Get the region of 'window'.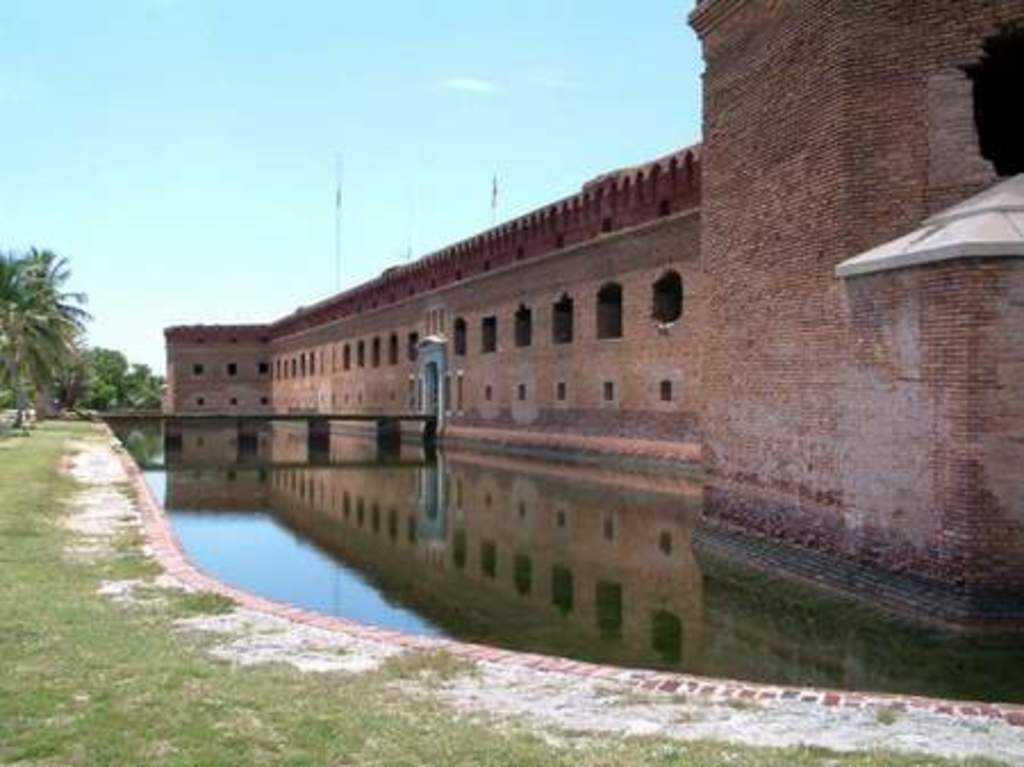
{"left": 601, "top": 380, "right": 617, "bottom": 396}.
